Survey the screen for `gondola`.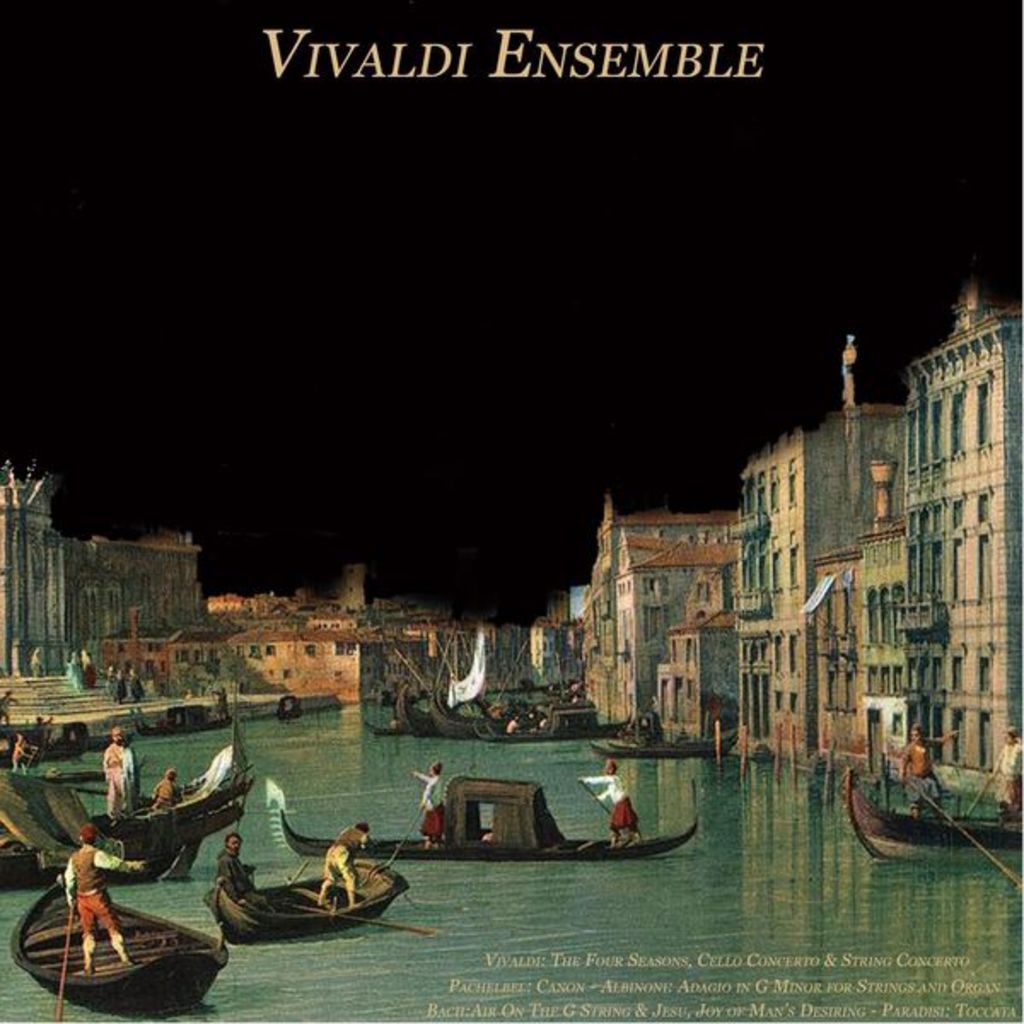
Survey found: l=12, t=862, r=230, b=1022.
